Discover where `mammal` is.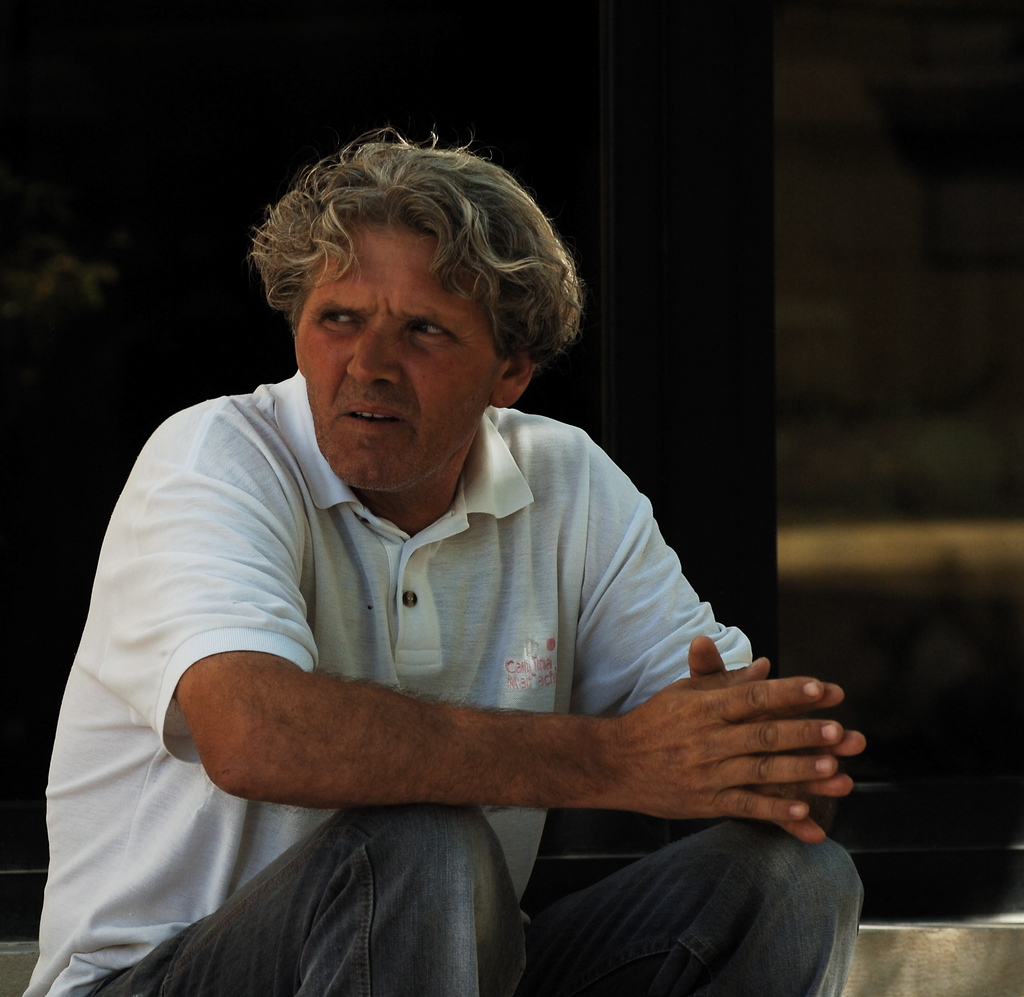
Discovered at x1=42 y1=149 x2=804 y2=911.
